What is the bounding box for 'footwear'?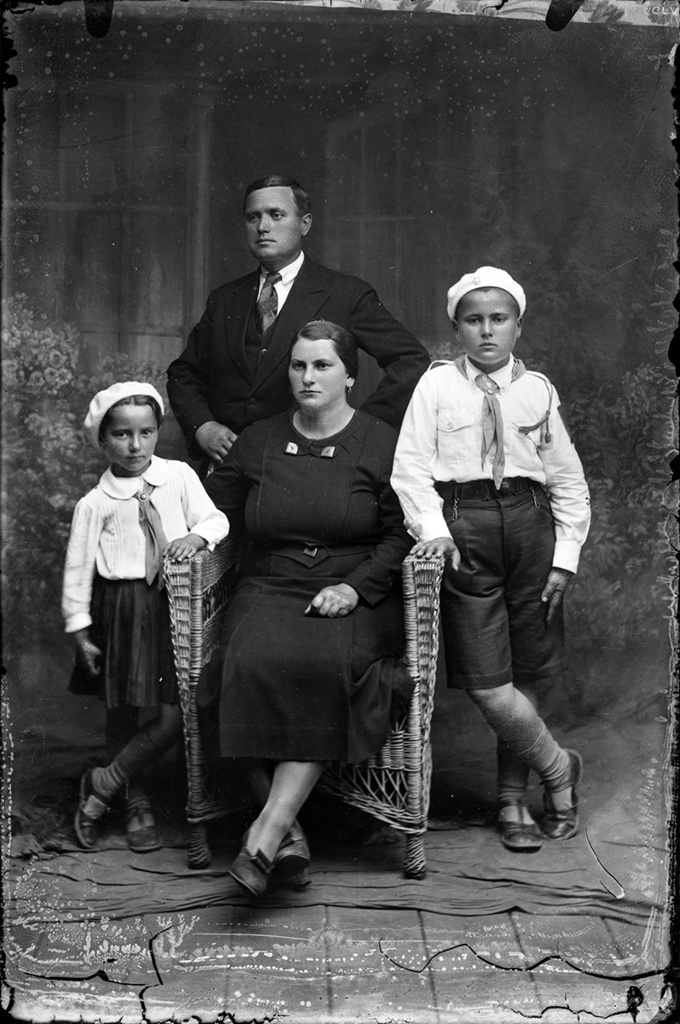
{"left": 277, "top": 829, "right": 313, "bottom": 885}.
